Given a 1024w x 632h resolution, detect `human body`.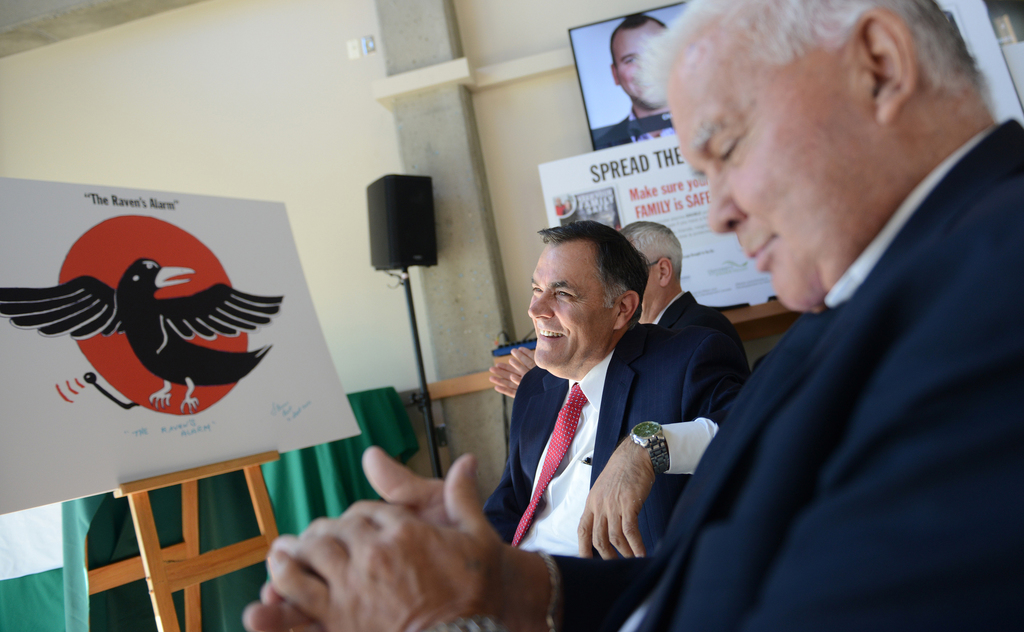
<region>478, 216, 751, 560</region>.
